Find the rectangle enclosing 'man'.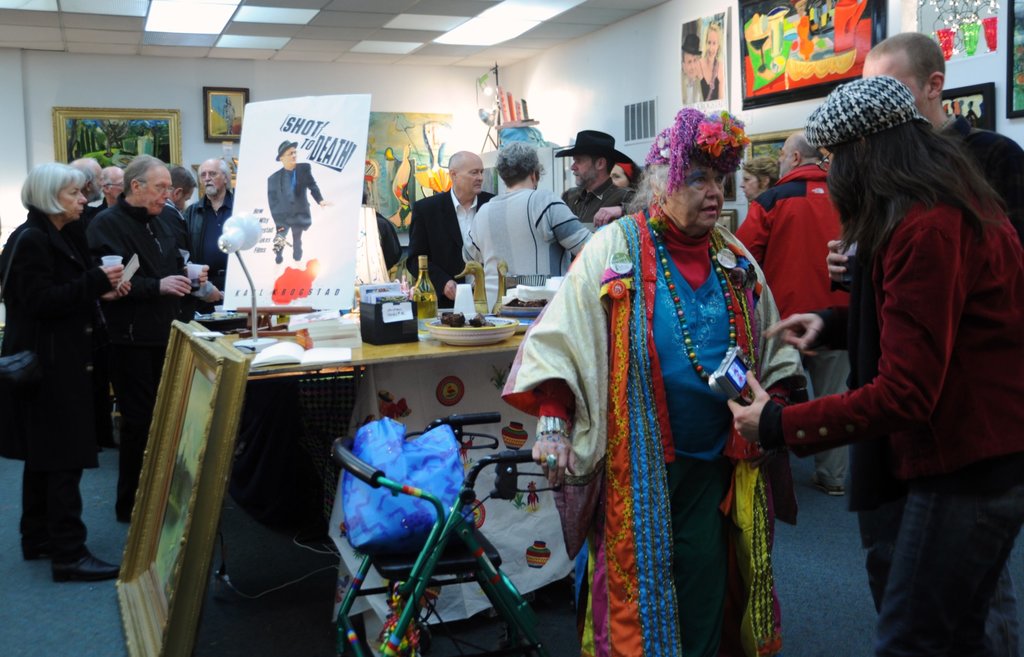
545 130 635 225.
